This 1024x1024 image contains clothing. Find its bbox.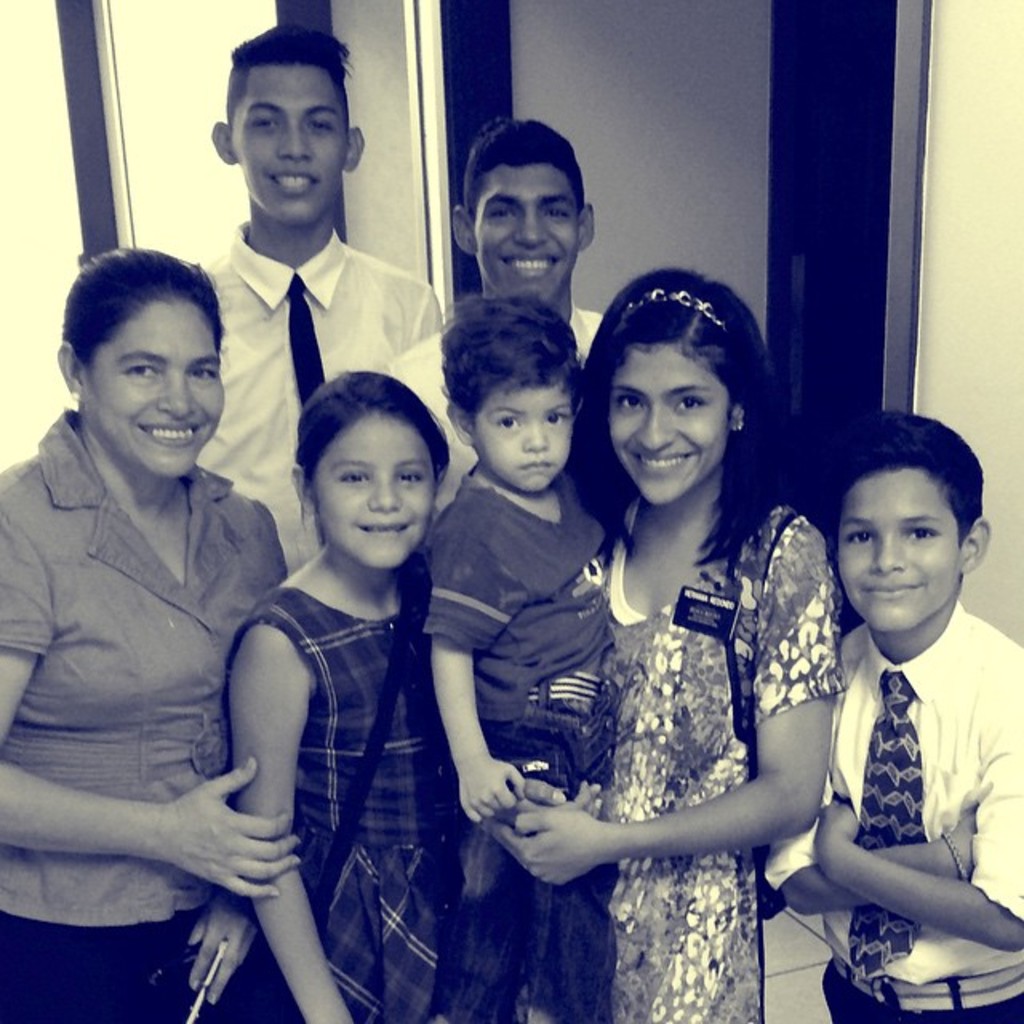
crop(187, 214, 434, 586).
